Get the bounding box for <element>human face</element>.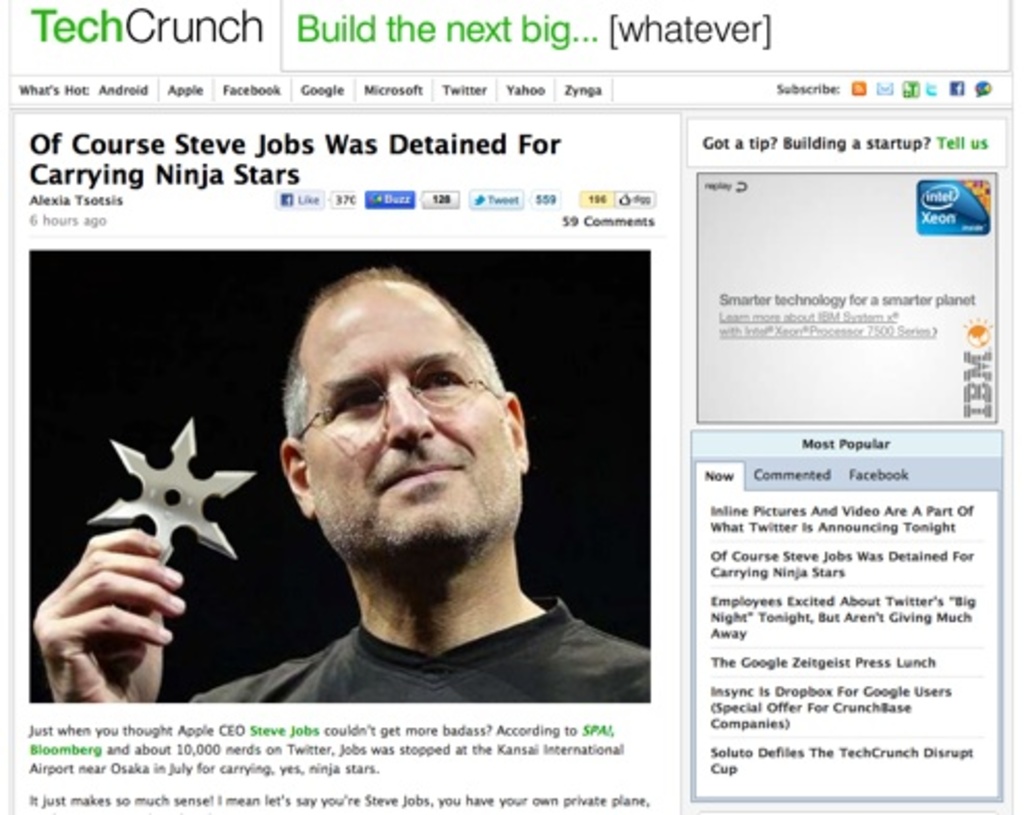
select_region(296, 278, 520, 552).
